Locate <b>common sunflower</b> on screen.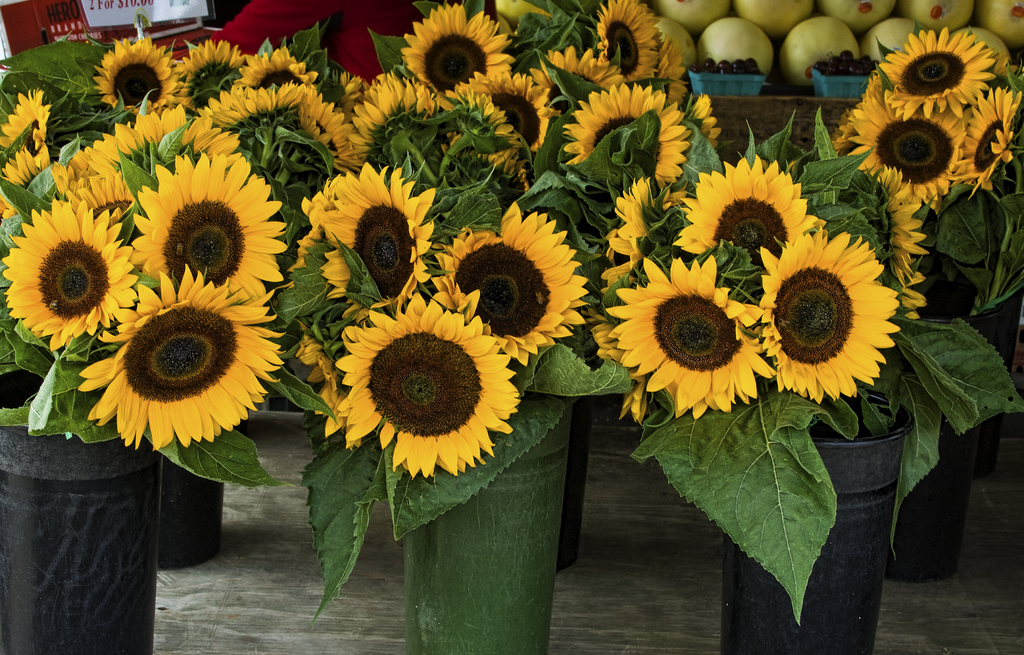
On screen at box(0, 86, 58, 187).
